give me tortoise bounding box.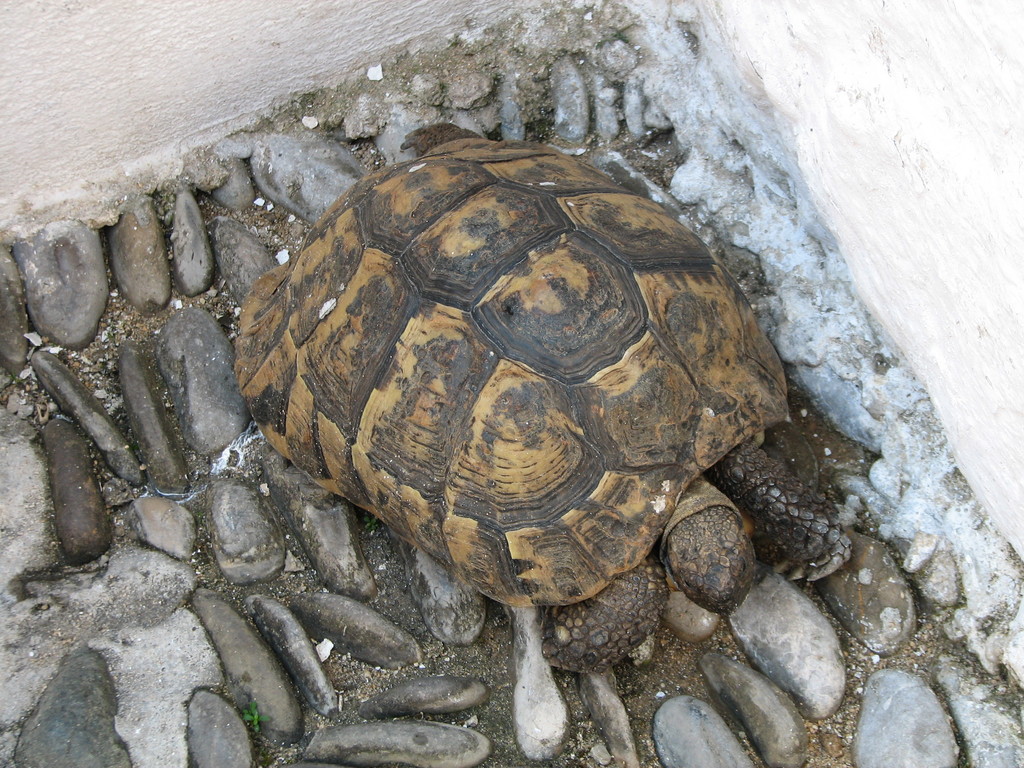
box(228, 134, 854, 675).
